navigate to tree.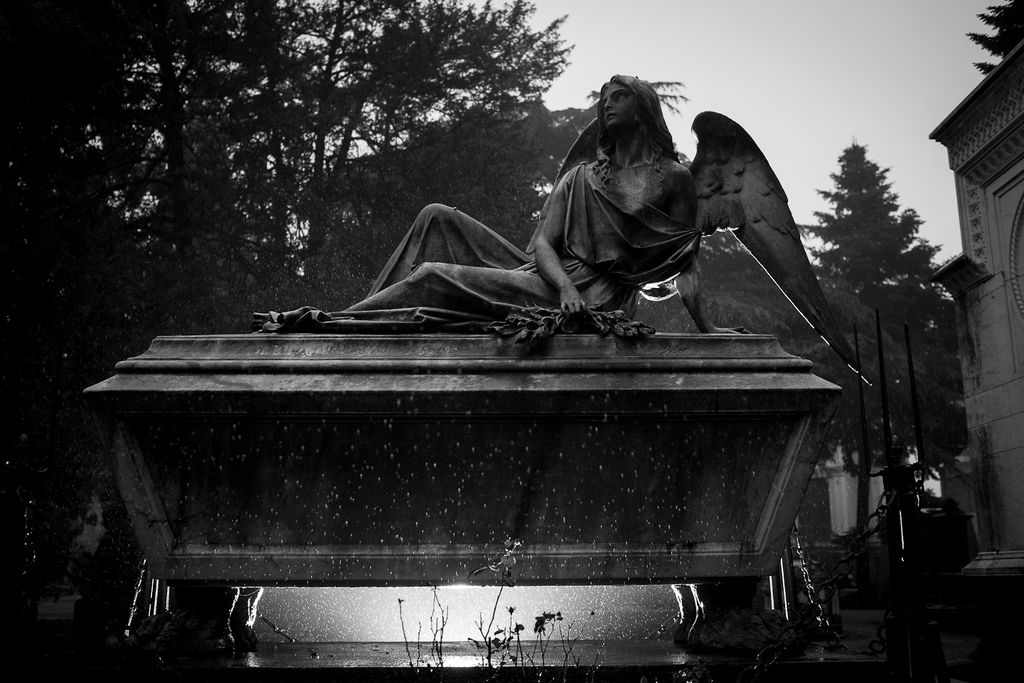
Navigation target: [818, 147, 922, 486].
